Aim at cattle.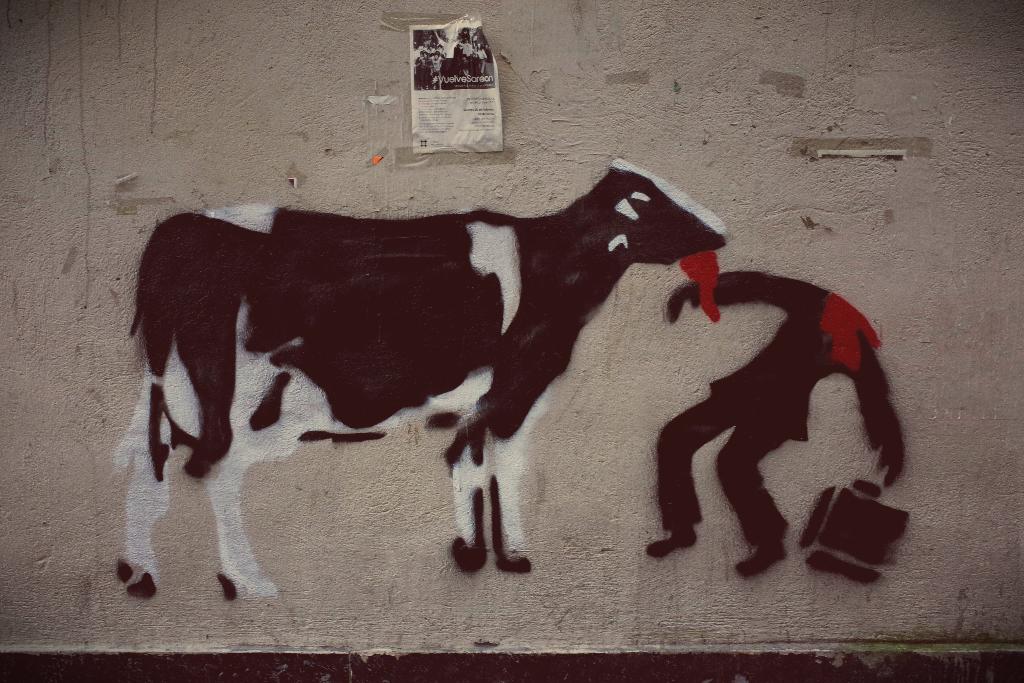
Aimed at bbox(129, 150, 772, 591).
